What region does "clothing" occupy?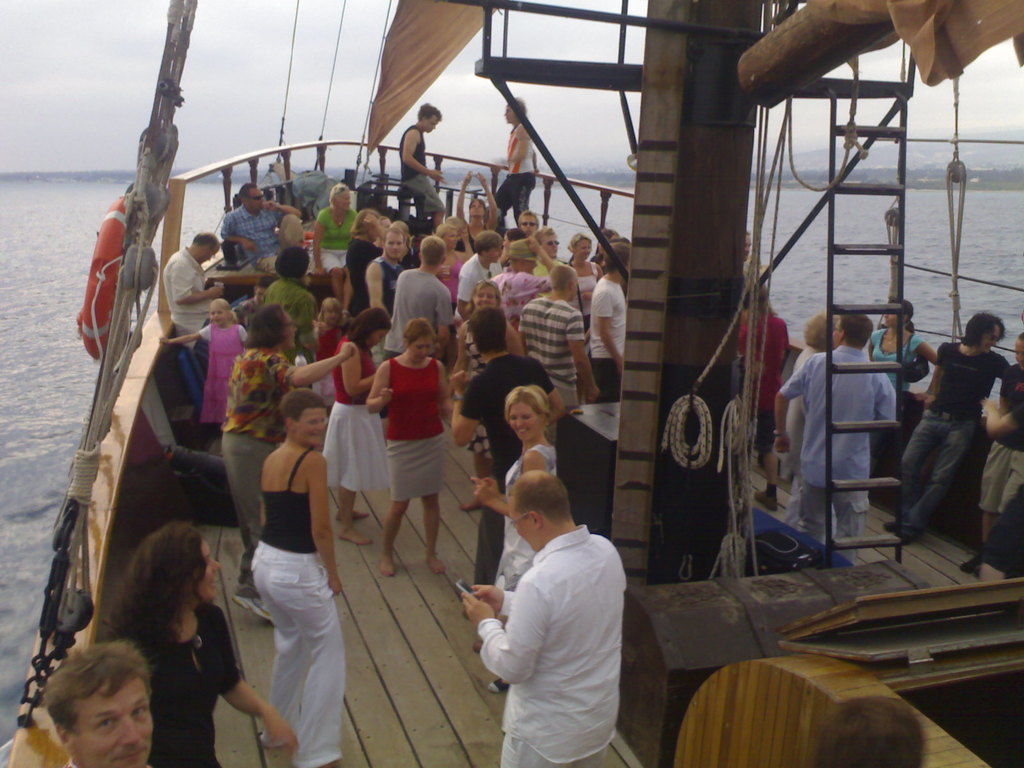
<region>159, 246, 212, 348</region>.
